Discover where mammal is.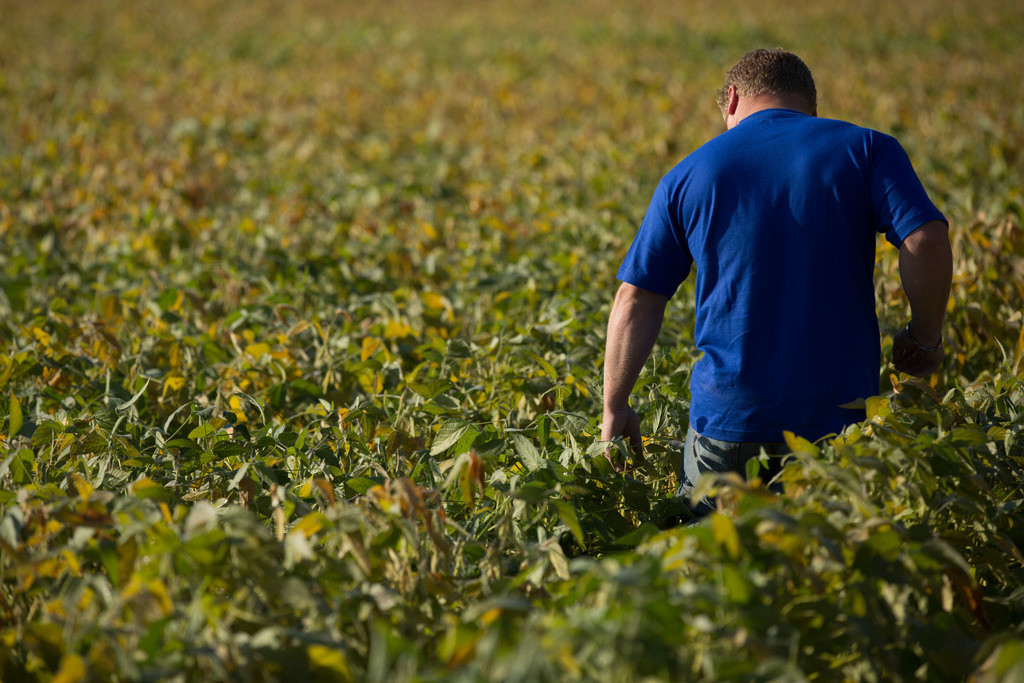
Discovered at x1=587, y1=71, x2=961, y2=454.
